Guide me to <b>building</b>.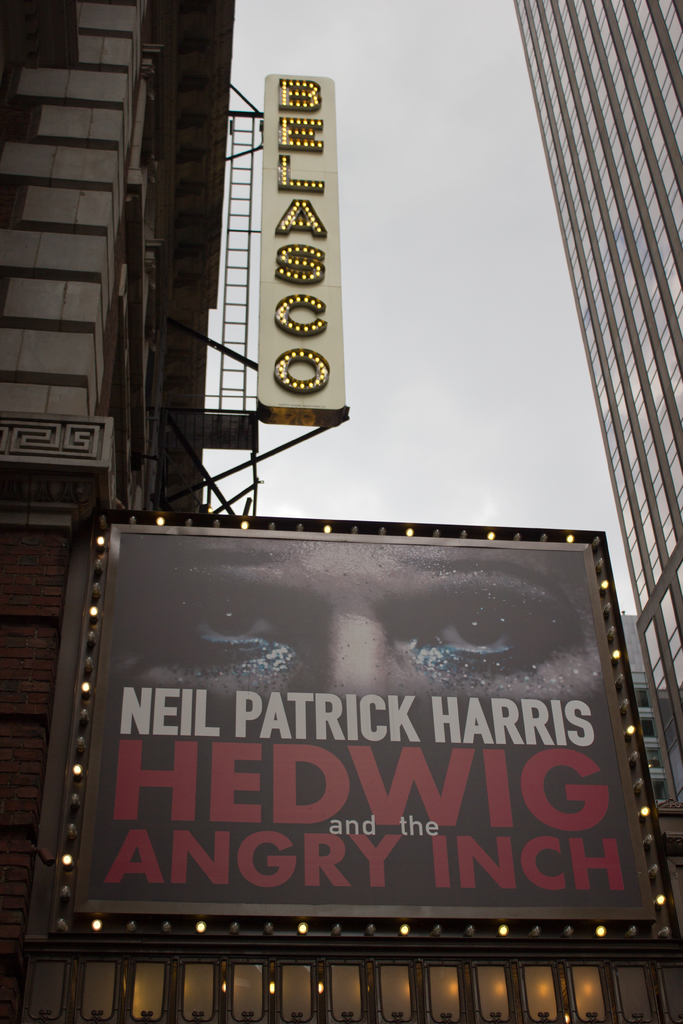
Guidance: crop(0, 0, 263, 1023).
